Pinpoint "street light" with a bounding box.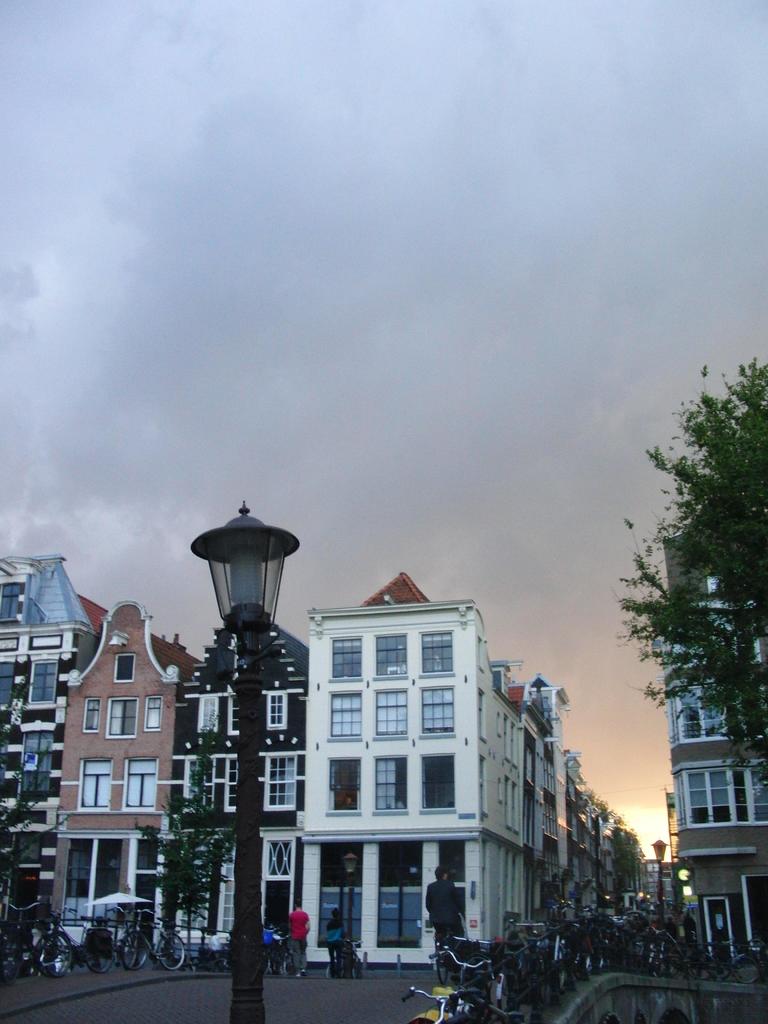
Rect(179, 488, 302, 1023).
